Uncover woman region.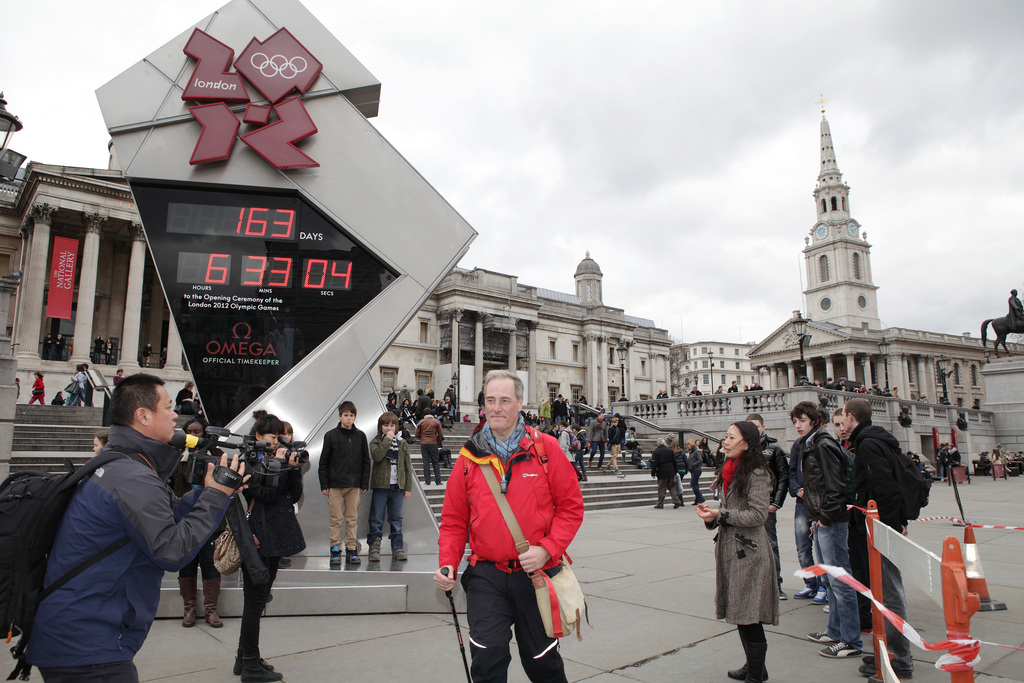
Uncovered: 52, 391, 68, 409.
